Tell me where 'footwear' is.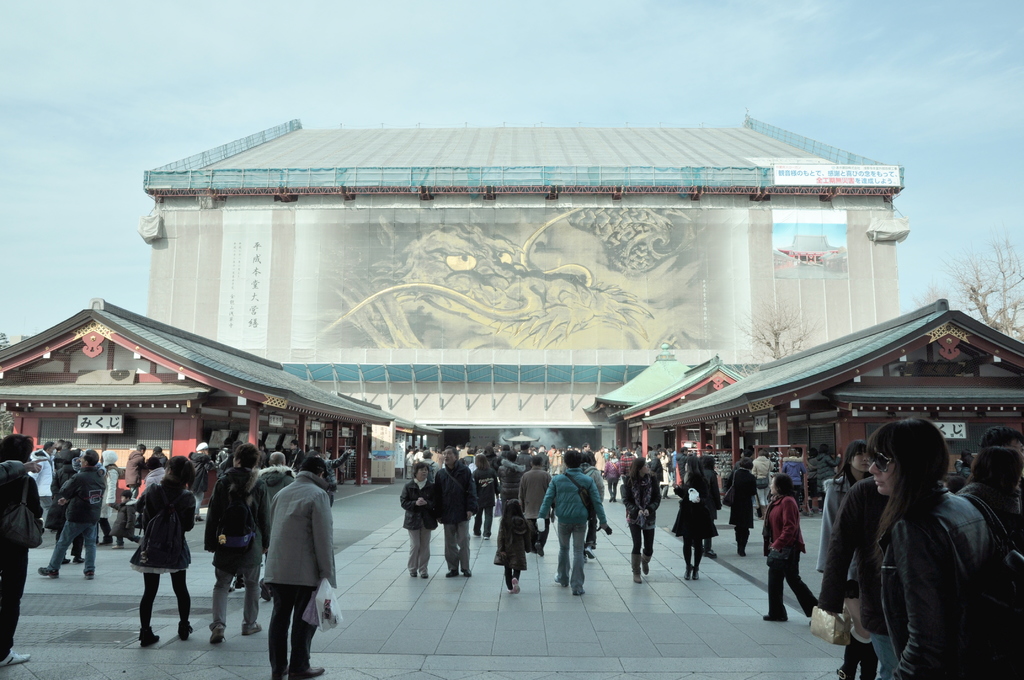
'footwear' is at box=[696, 571, 699, 581].
